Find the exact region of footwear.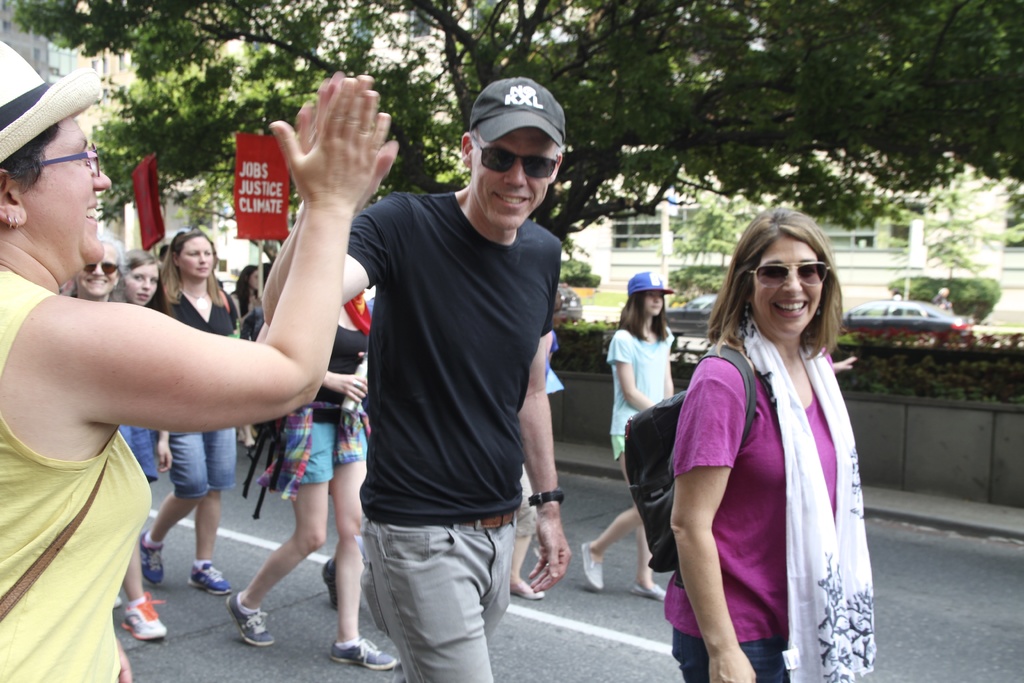
Exact region: <region>636, 577, 666, 600</region>.
